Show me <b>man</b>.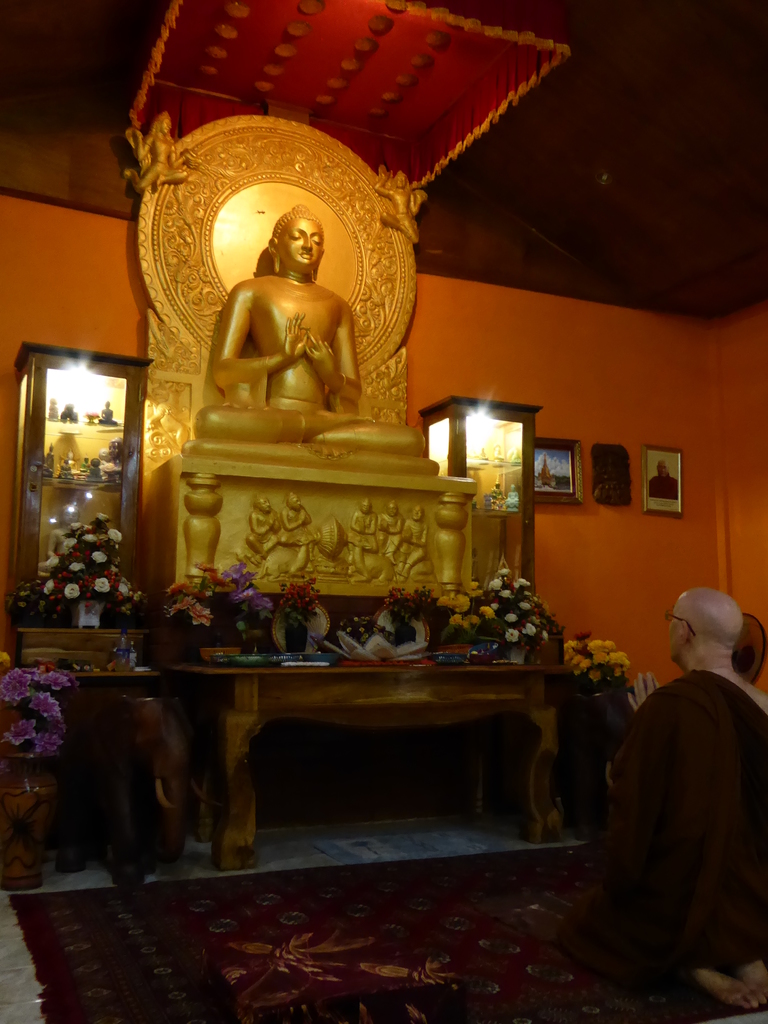
<b>man</b> is here: [372, 164, 428, 241].
